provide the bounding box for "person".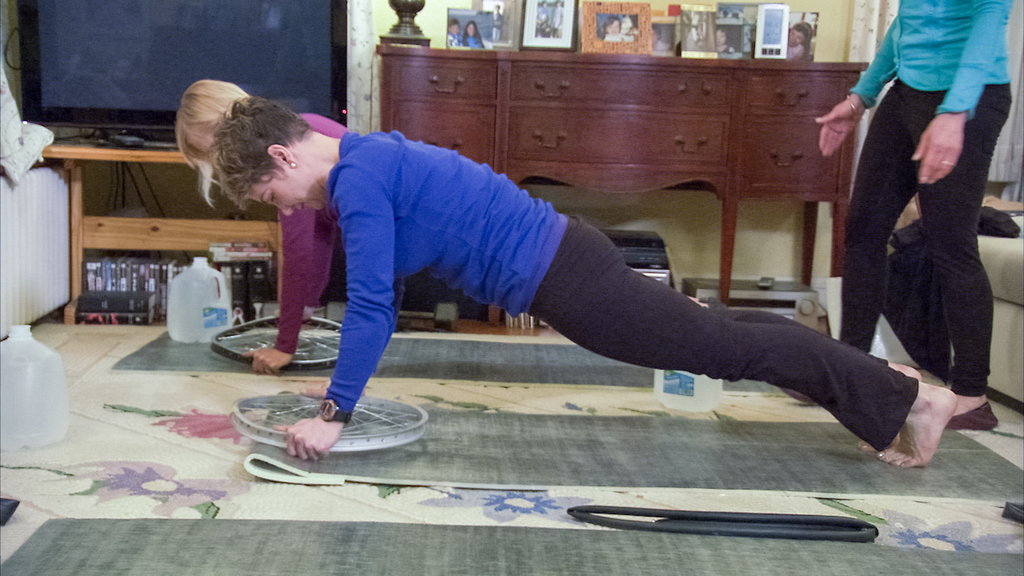
<bbox>815, 0, 1019, 454</bbox>.
